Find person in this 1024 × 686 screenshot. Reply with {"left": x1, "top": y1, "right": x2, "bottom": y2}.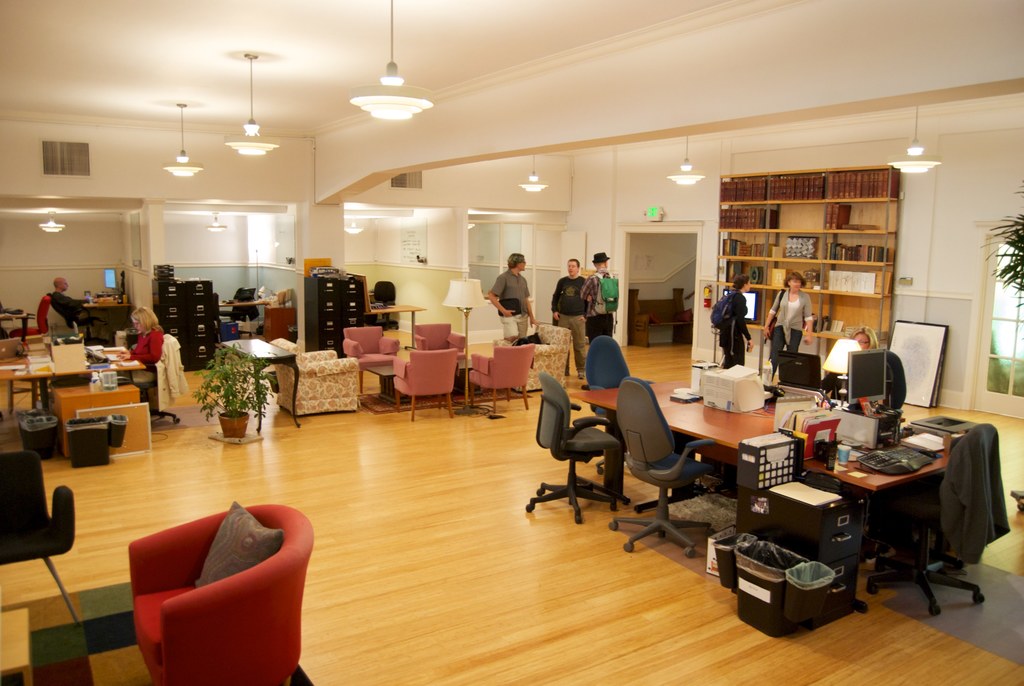
{"left": 491, "top": 248, "right": 540, "bottom": 340}.
